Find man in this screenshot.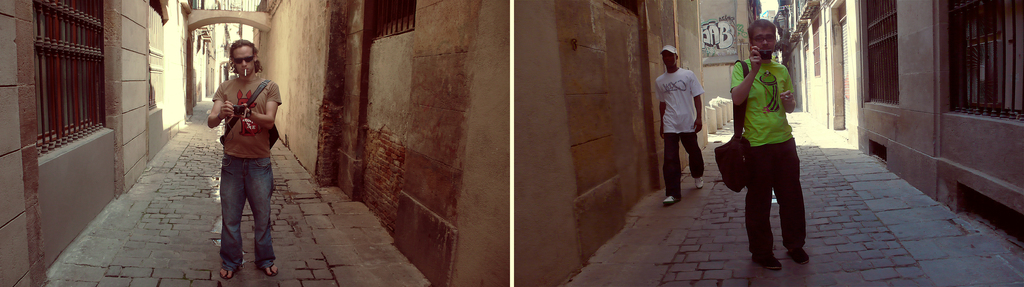
The bounding box for man is BBox(637, 41, 712, 200).
